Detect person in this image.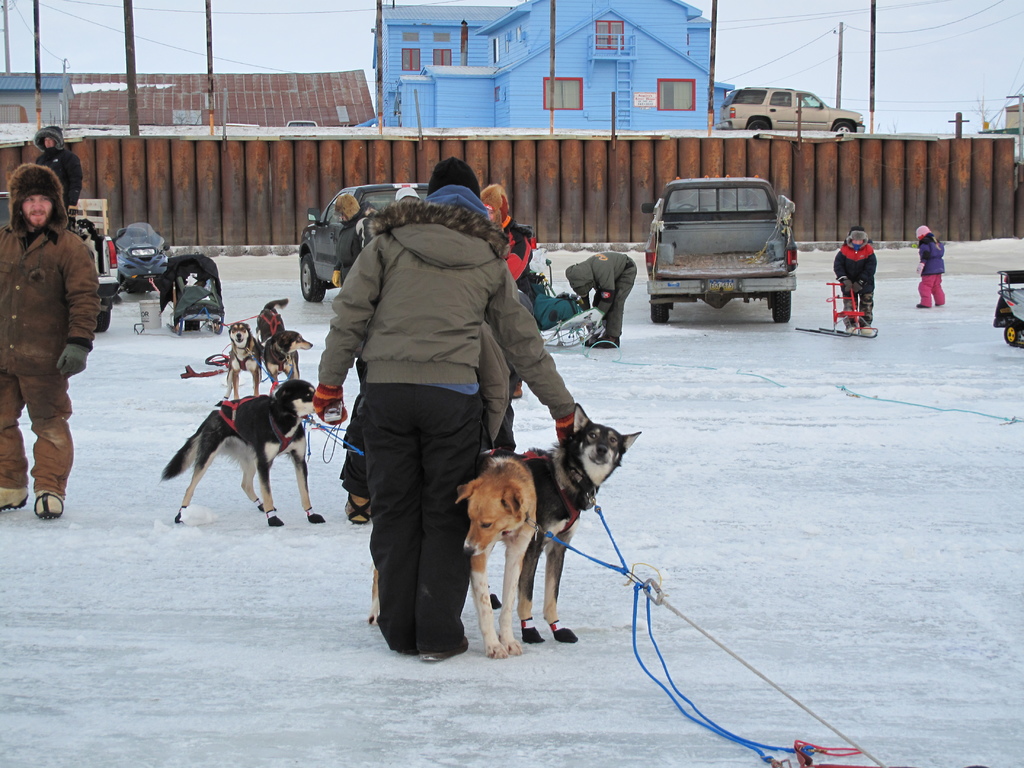
Detection: (x1=831, y1=225, x2=879, y2=336).
